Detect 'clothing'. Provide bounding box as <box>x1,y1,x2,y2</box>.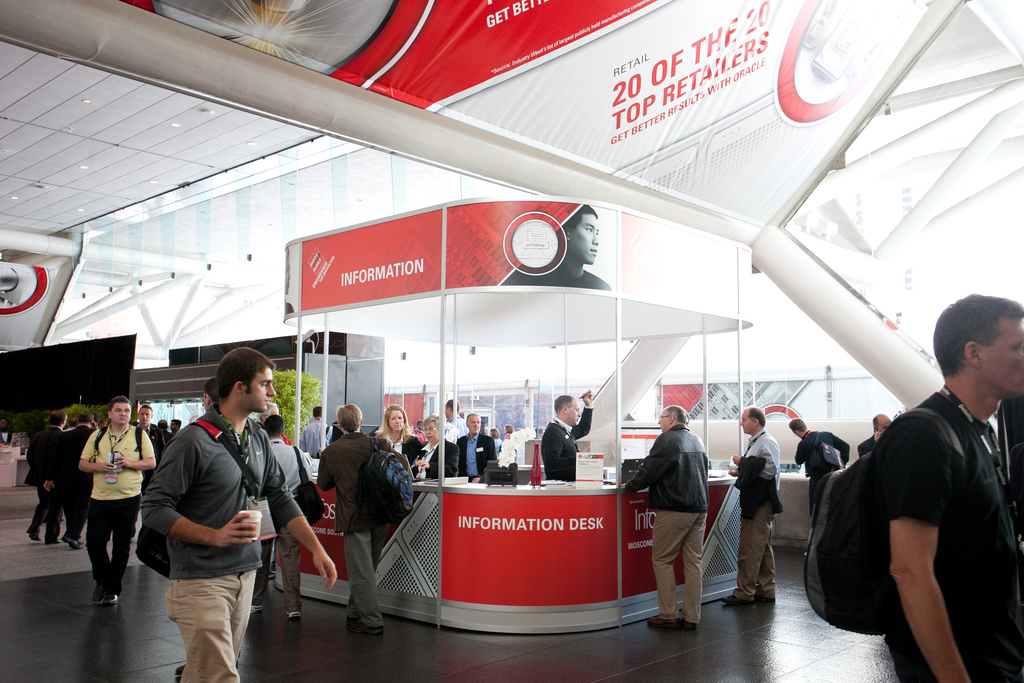
<box>741,429,784,494</box>.
